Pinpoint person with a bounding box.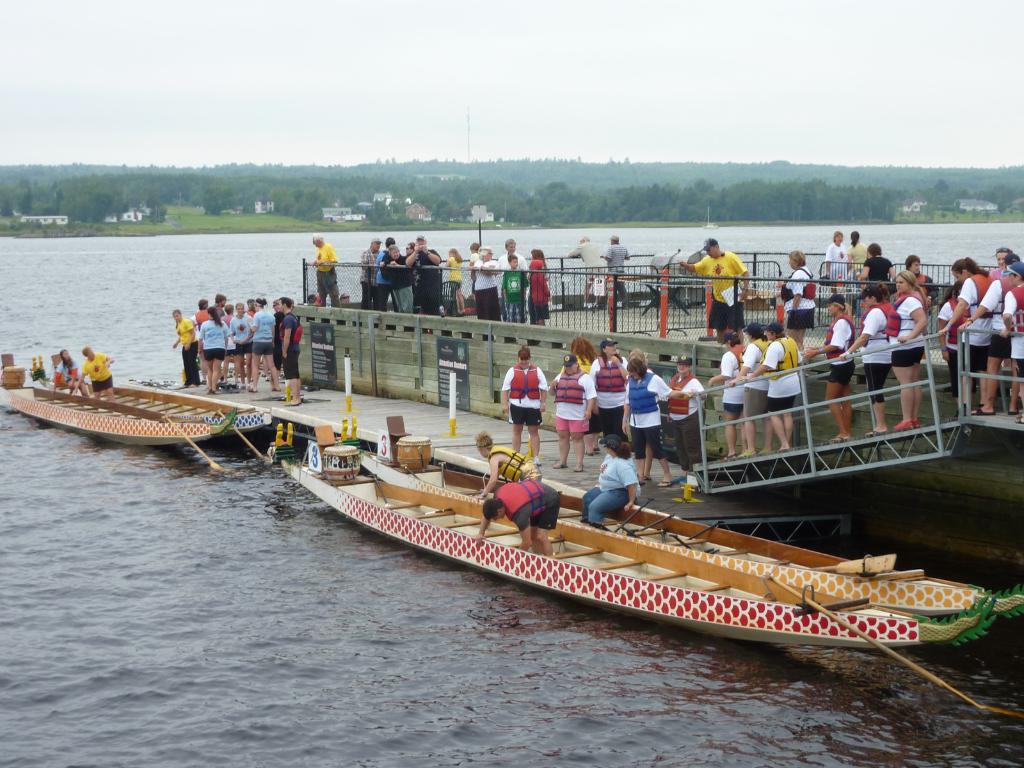
667, 241, 705, 314.
